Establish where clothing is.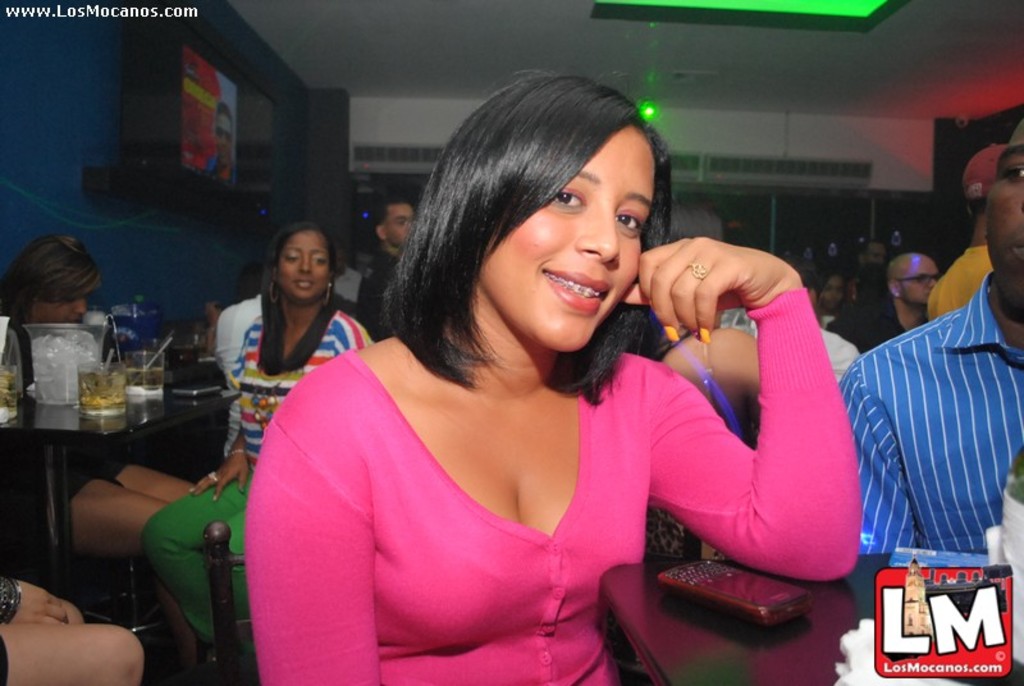
Established at rect(141, 293, 372, 654).
